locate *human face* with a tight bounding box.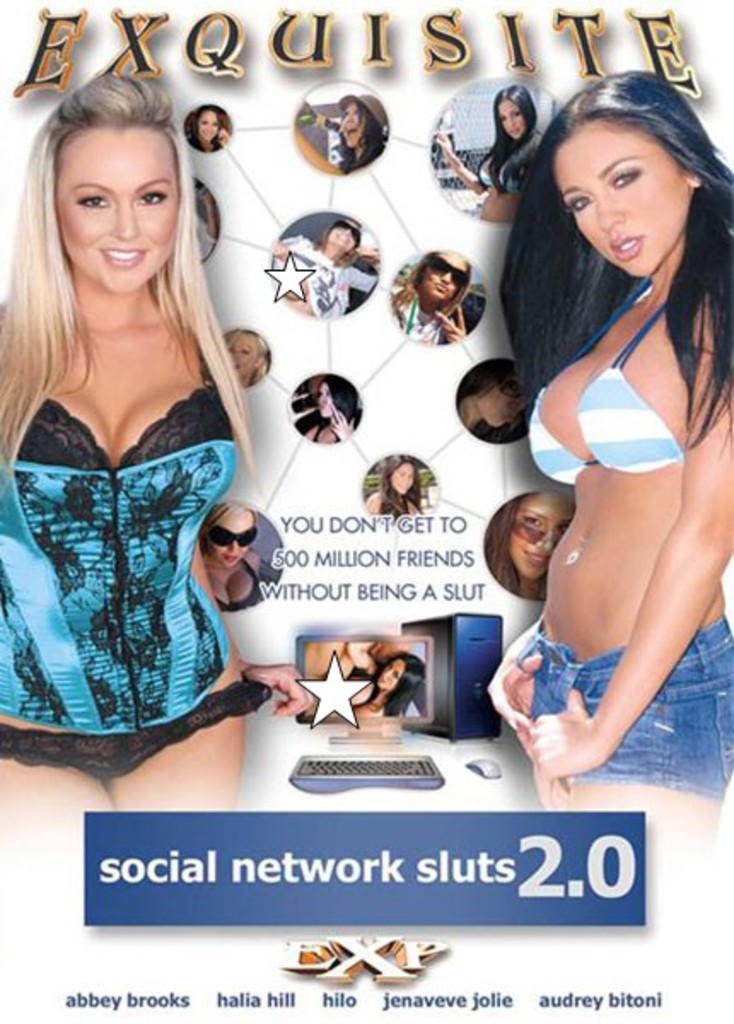
<bbox>333, 217, 358, 258</bbox>.
